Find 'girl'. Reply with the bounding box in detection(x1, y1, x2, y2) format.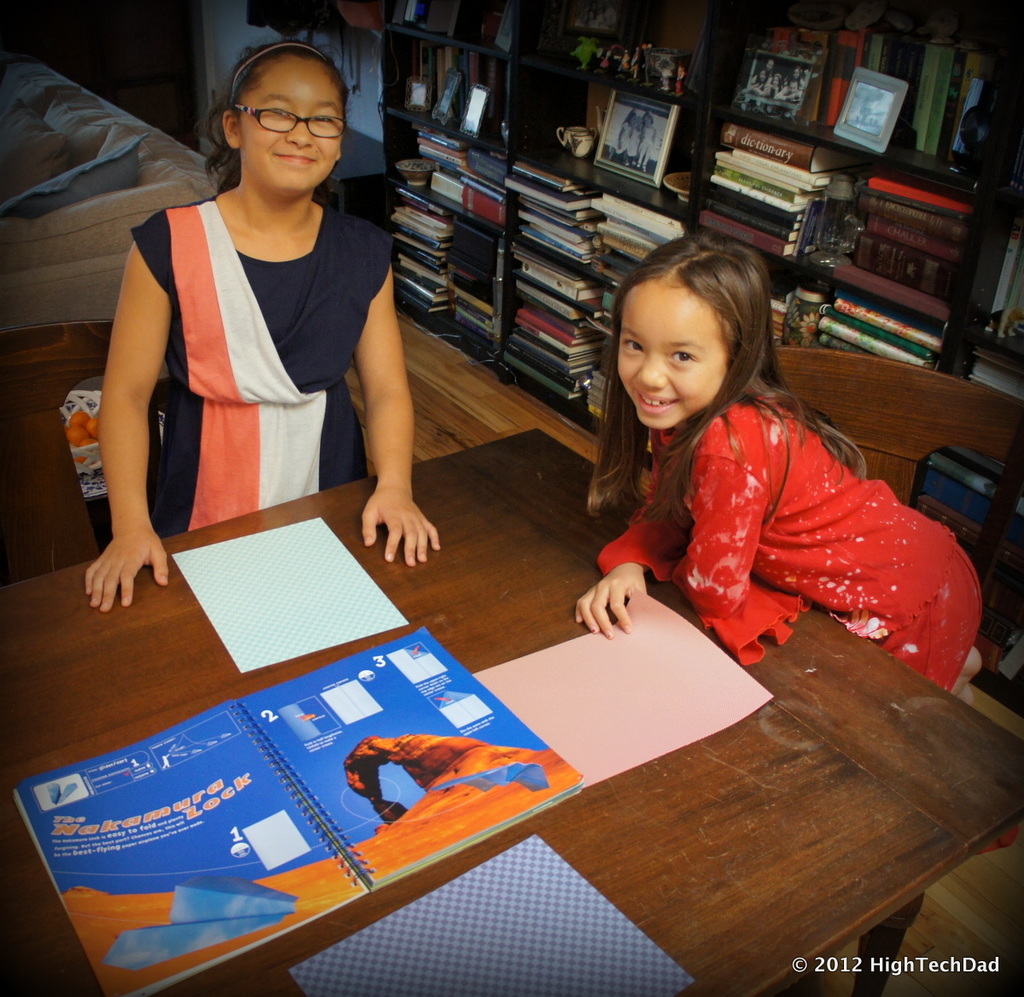
detection(88, 43, 441, 612).
